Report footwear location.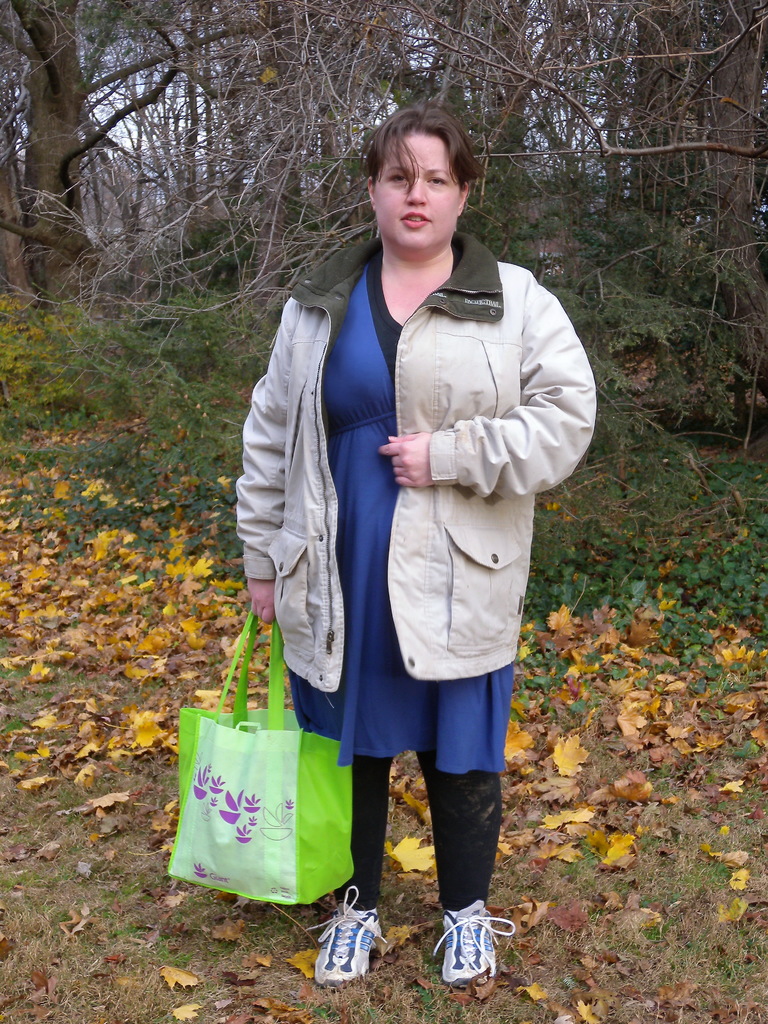
Report: 424:899:508:979.
